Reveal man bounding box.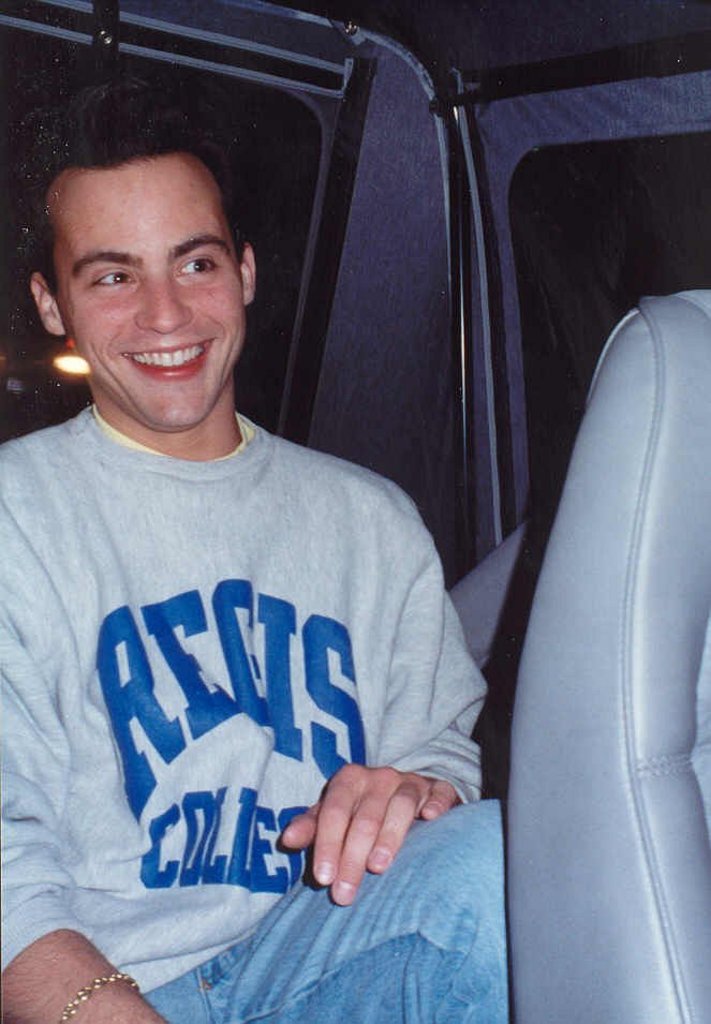
Revealed: (38, 73, 490, 1000).
